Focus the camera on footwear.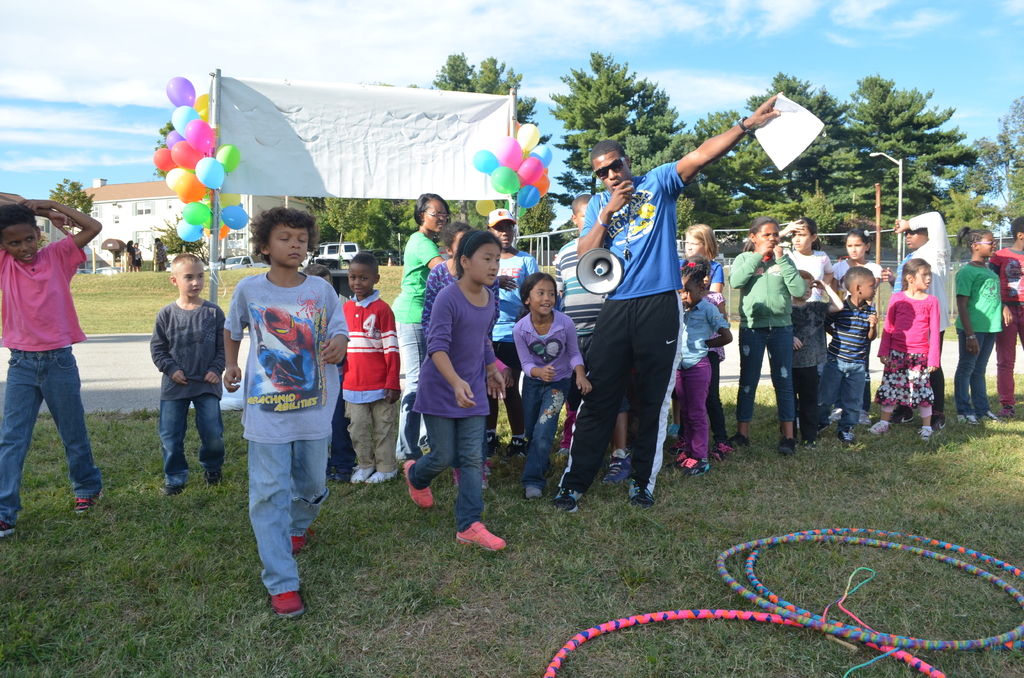
Focus region: {"left": 721, "top": 432, "right": 748, "bottom": 453}.
